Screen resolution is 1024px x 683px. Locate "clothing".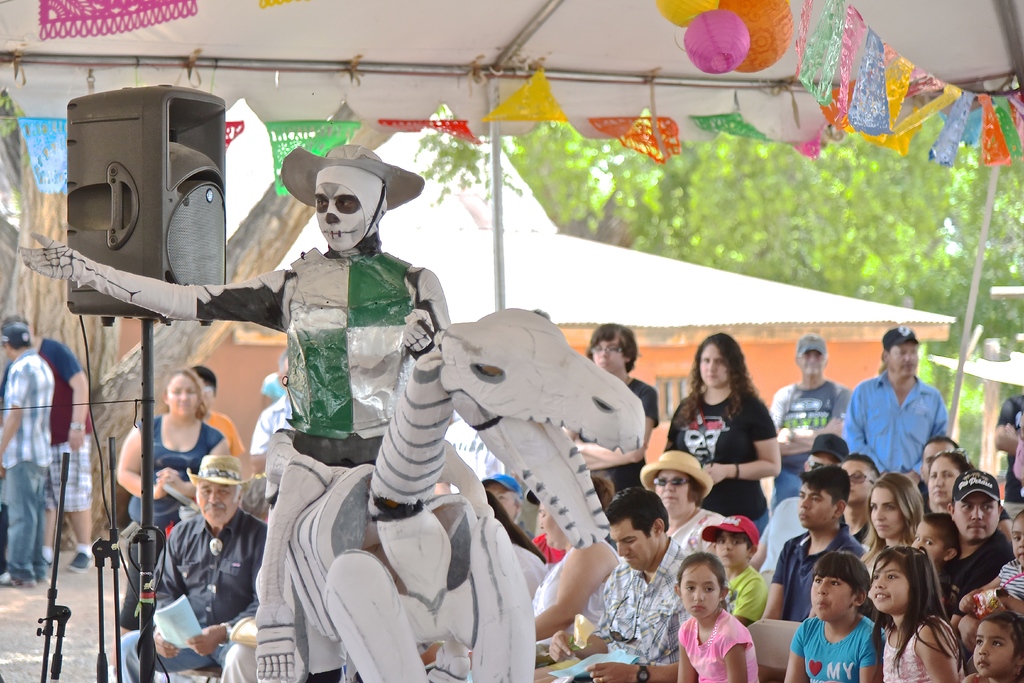
728:565:769:639.
